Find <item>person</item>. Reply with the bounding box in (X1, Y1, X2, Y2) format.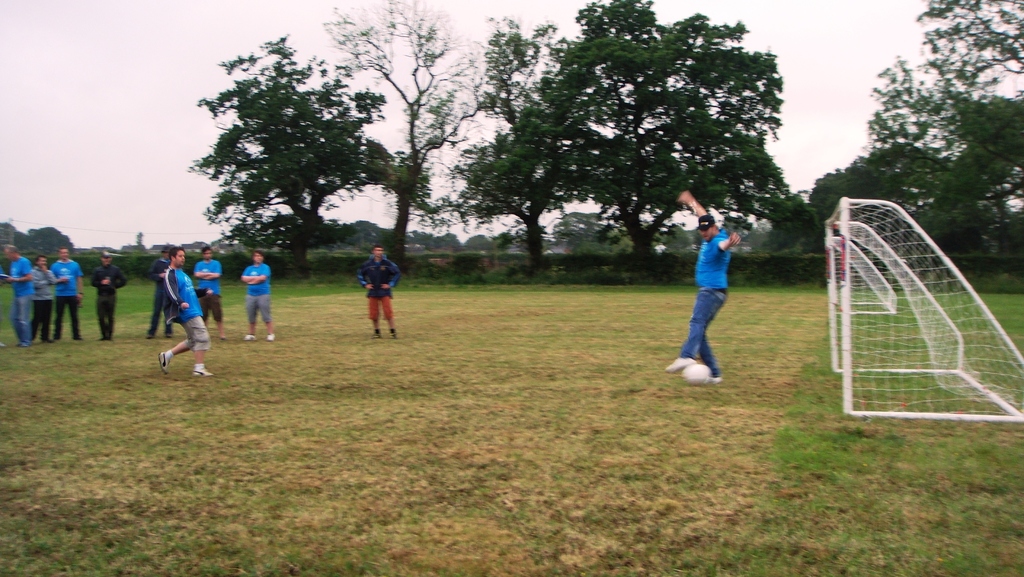
(159, 244, 213, 374).
